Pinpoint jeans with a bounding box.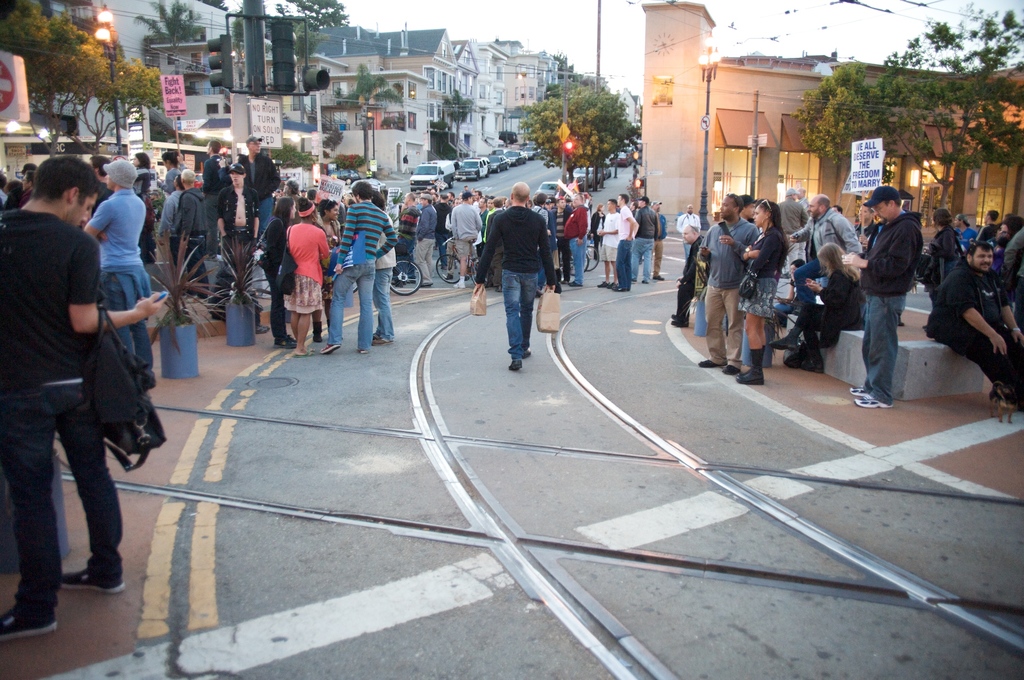
<region>793, 258, 818, 298</region>.
